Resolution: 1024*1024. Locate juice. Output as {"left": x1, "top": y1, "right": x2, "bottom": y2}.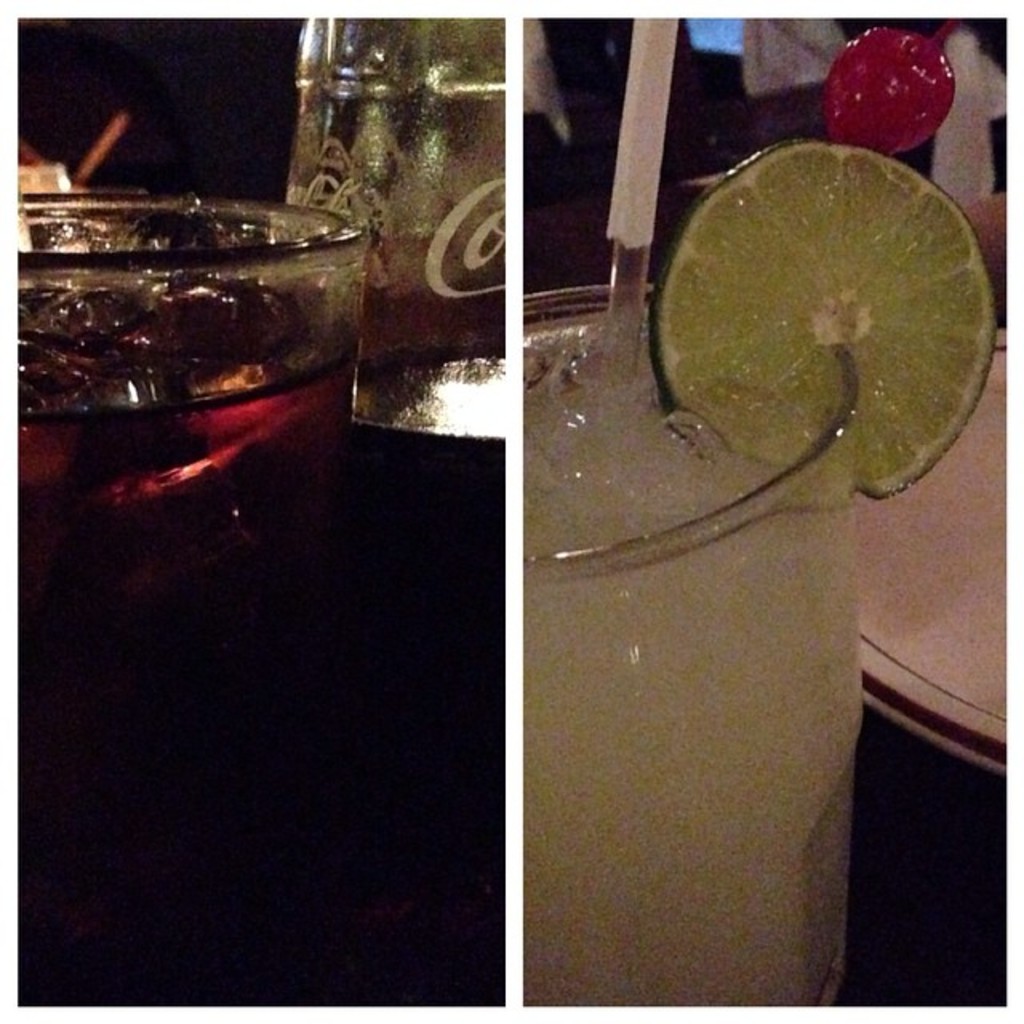
{"left": 515, "top": 322, "right": 862, "bottom": 1016}.
